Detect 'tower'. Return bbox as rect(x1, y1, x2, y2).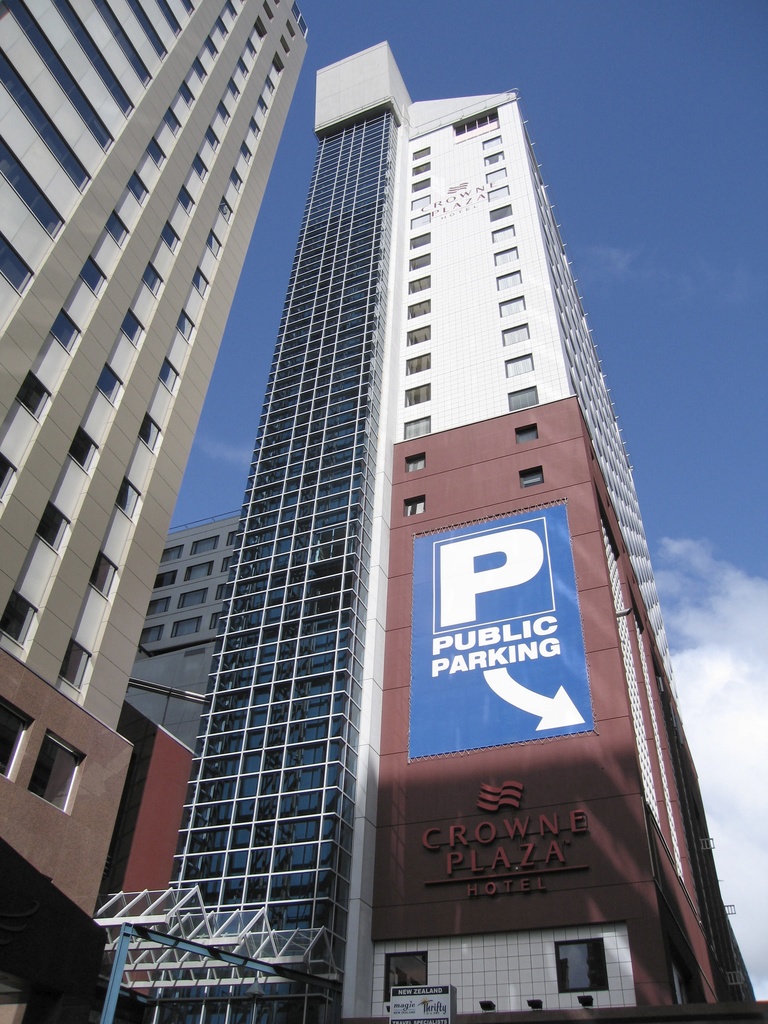
rect(0, 1, 305, 1019).
